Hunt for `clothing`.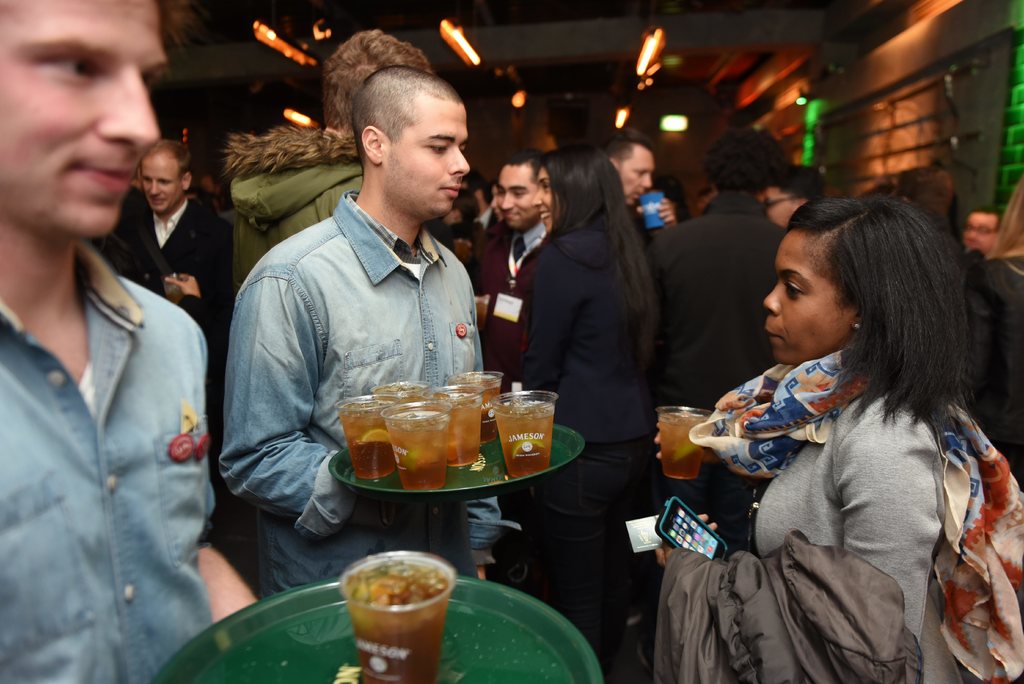
Hunted down at select_region(229, 126, 390, 339).
